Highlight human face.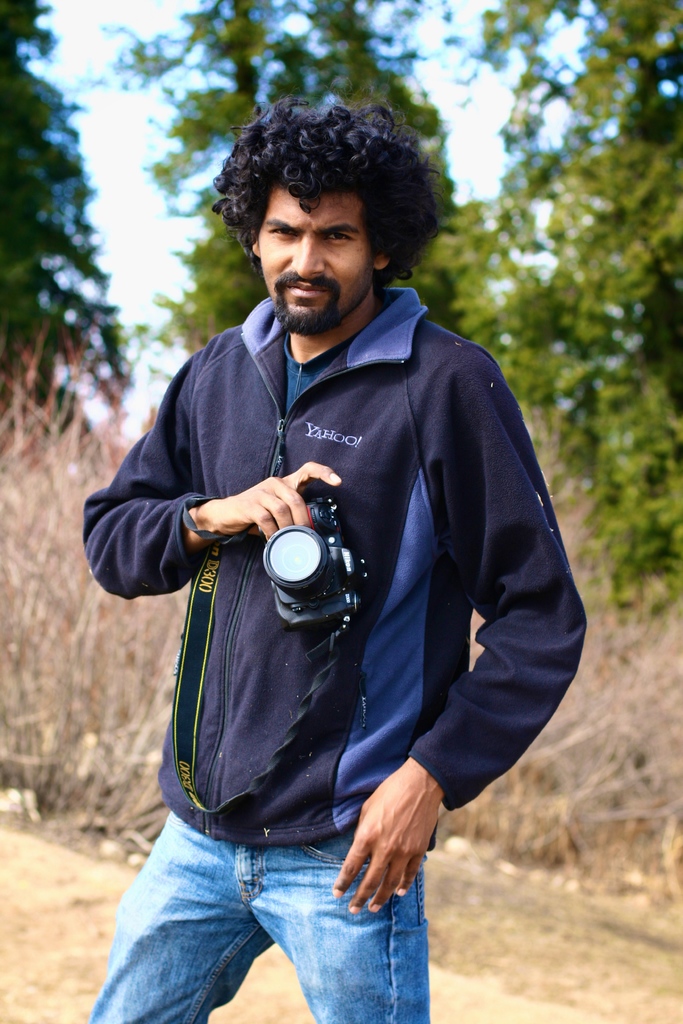
Highlighted region: bbox=[250, 178, 377, 335].
